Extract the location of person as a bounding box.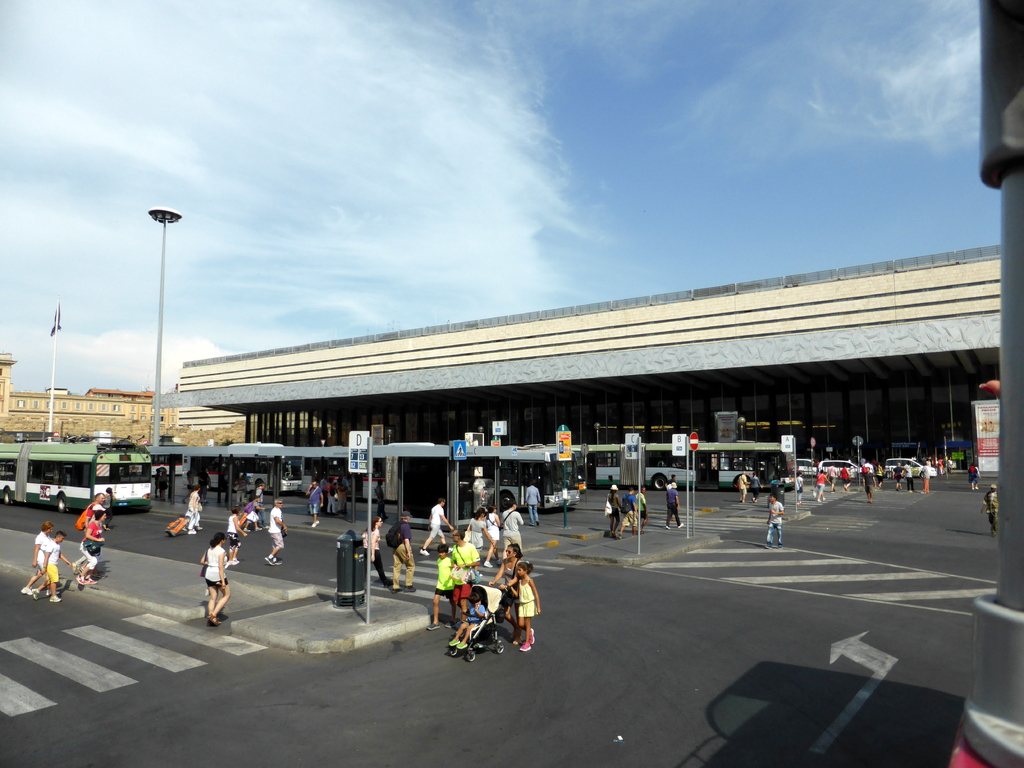
crop(767, 491, 788, 550).
